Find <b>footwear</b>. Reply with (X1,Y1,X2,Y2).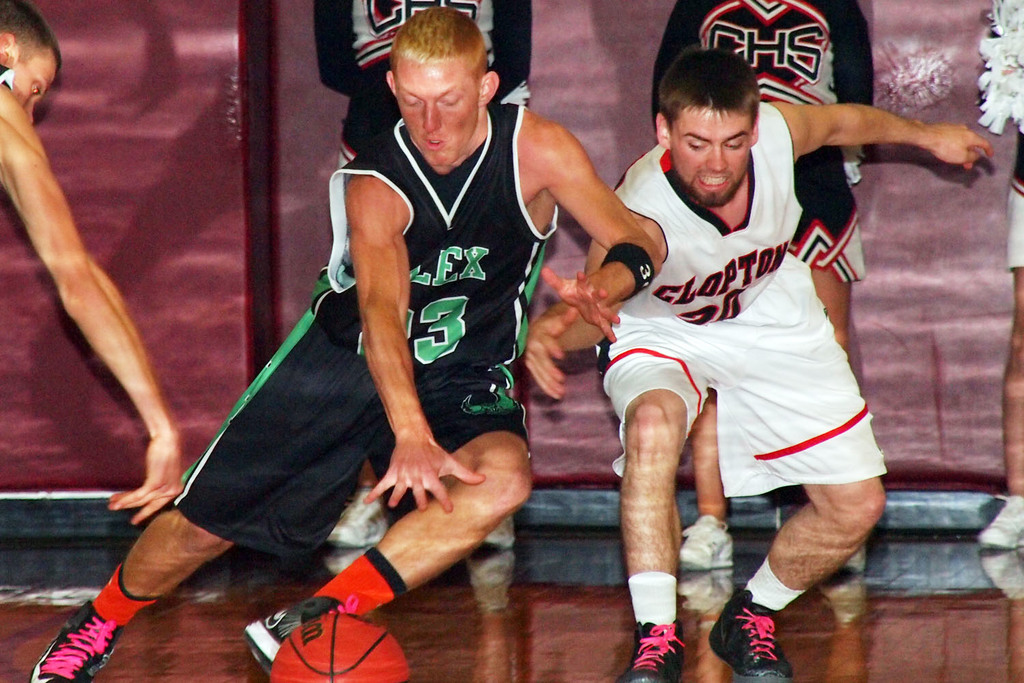
(612,613,685,682).
